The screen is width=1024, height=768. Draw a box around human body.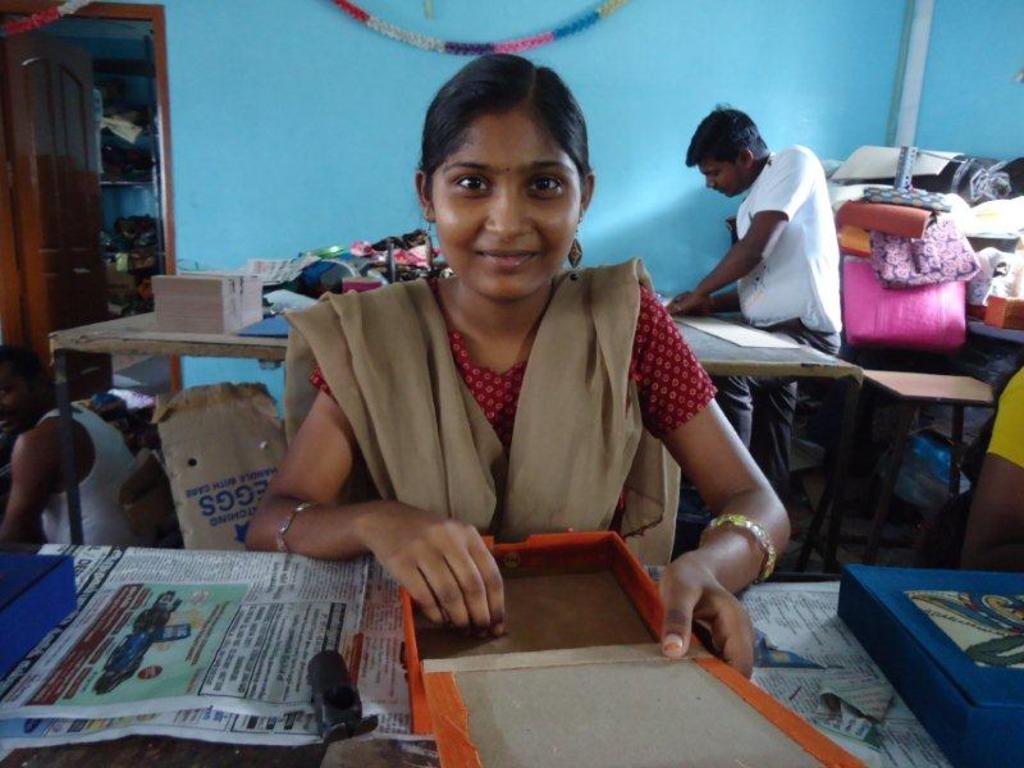
Rect(225, 134, 778, 650).
